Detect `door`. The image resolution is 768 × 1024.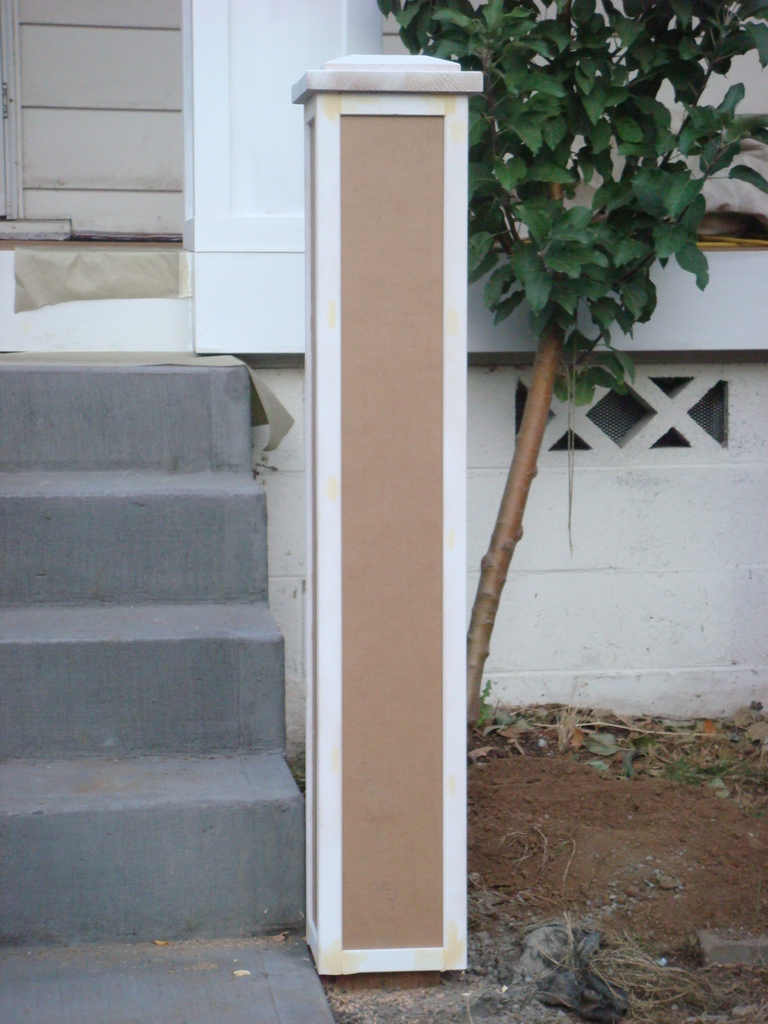
[left=0, top=1, right=188, bottom=234].
